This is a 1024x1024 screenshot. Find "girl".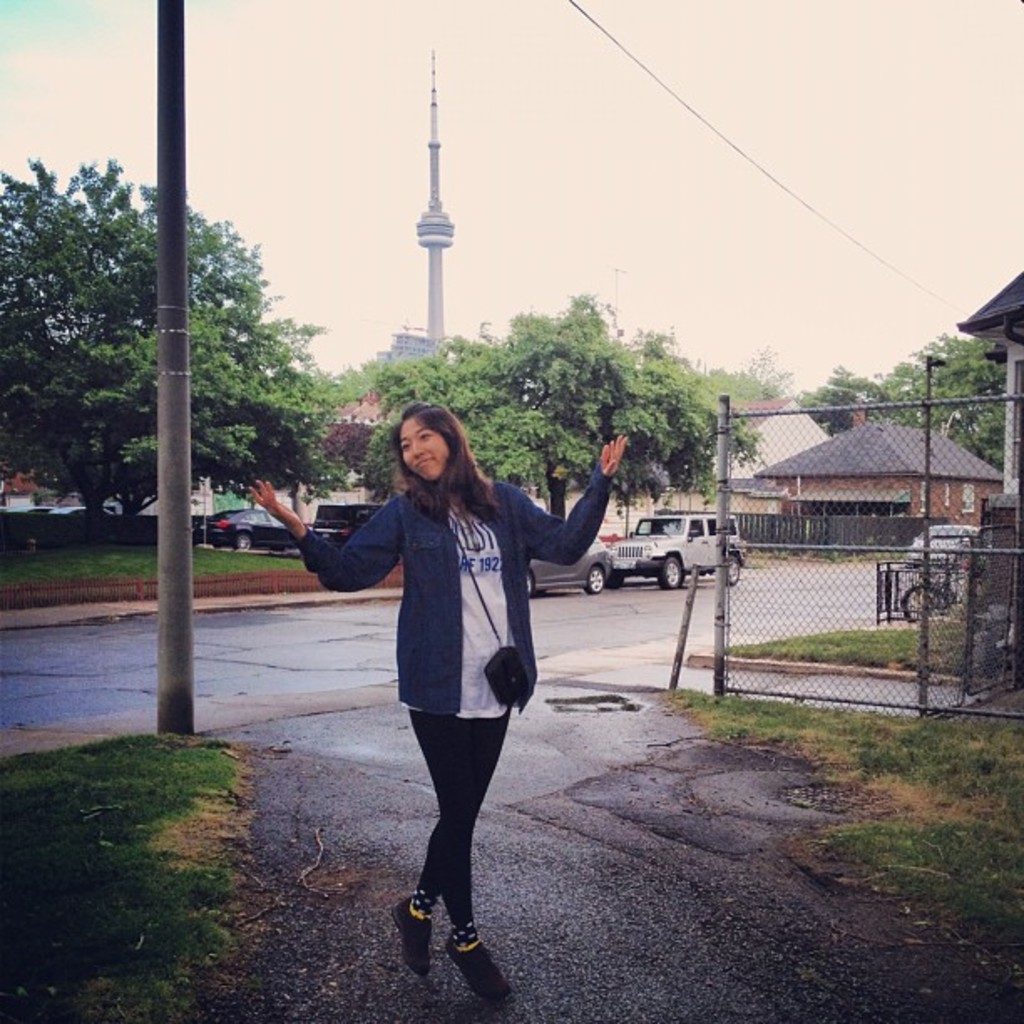
Bounding box: 248 405 629 1001.
